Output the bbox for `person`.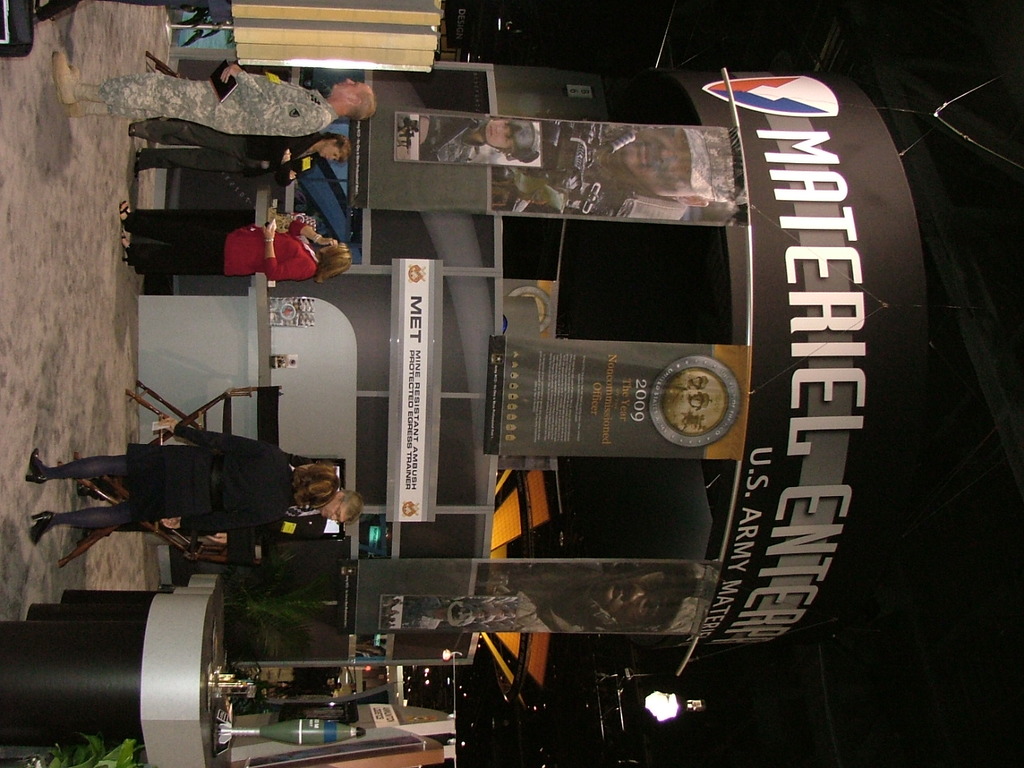
473, 562, 705, 638.
